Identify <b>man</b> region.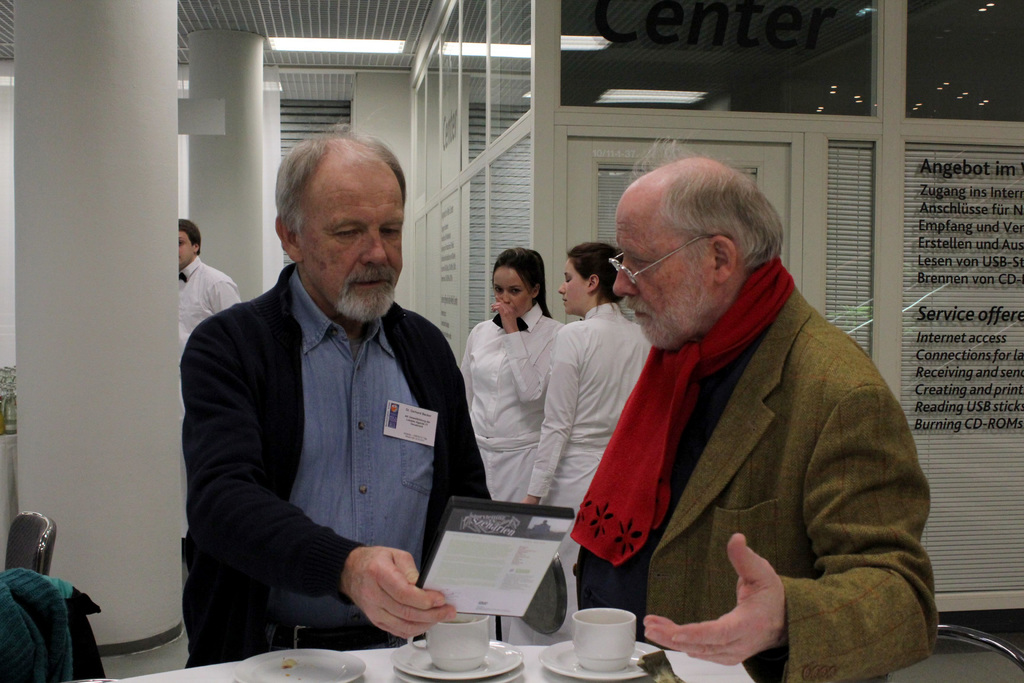
Region: rect(170, 216, 244, 384).
